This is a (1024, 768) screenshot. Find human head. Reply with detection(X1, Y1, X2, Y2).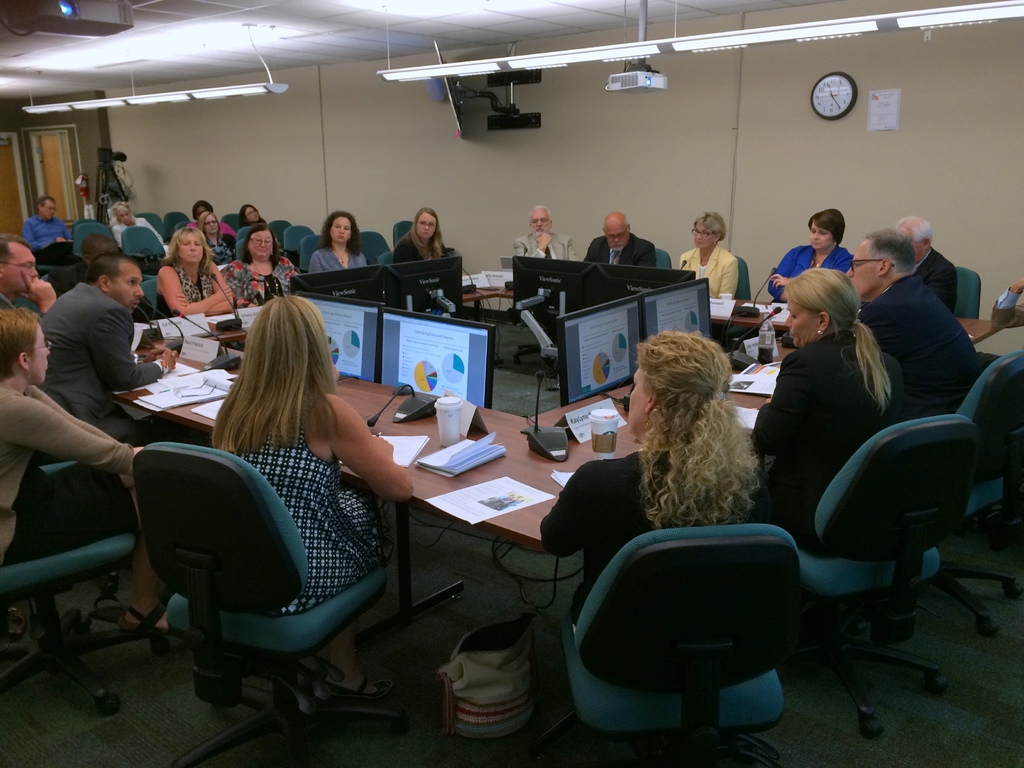
detection(601, 211, 630, 251).
